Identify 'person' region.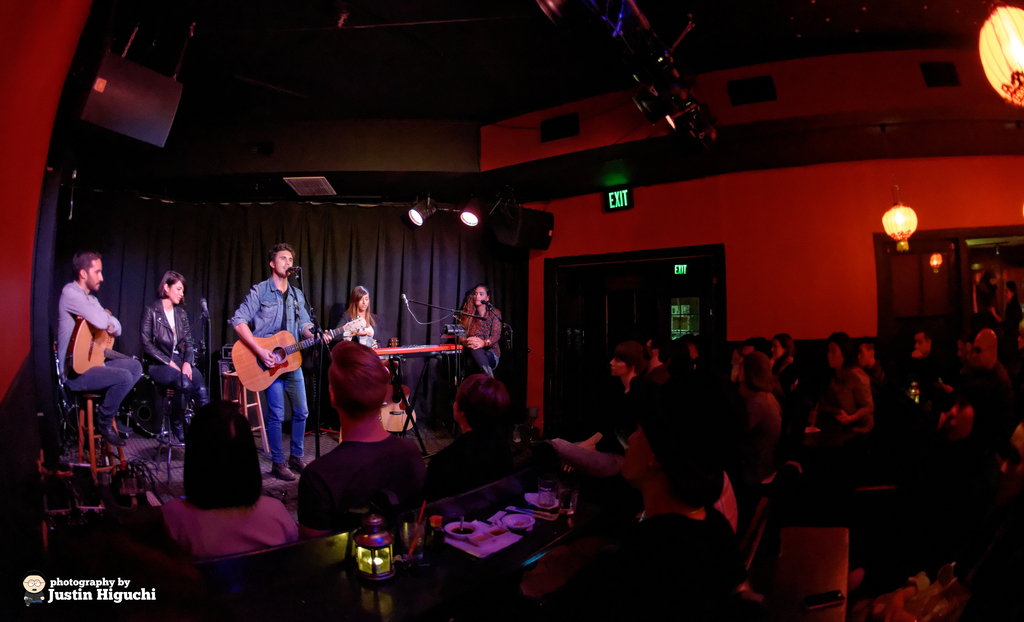
Region: [452, 278, 504, 372].
